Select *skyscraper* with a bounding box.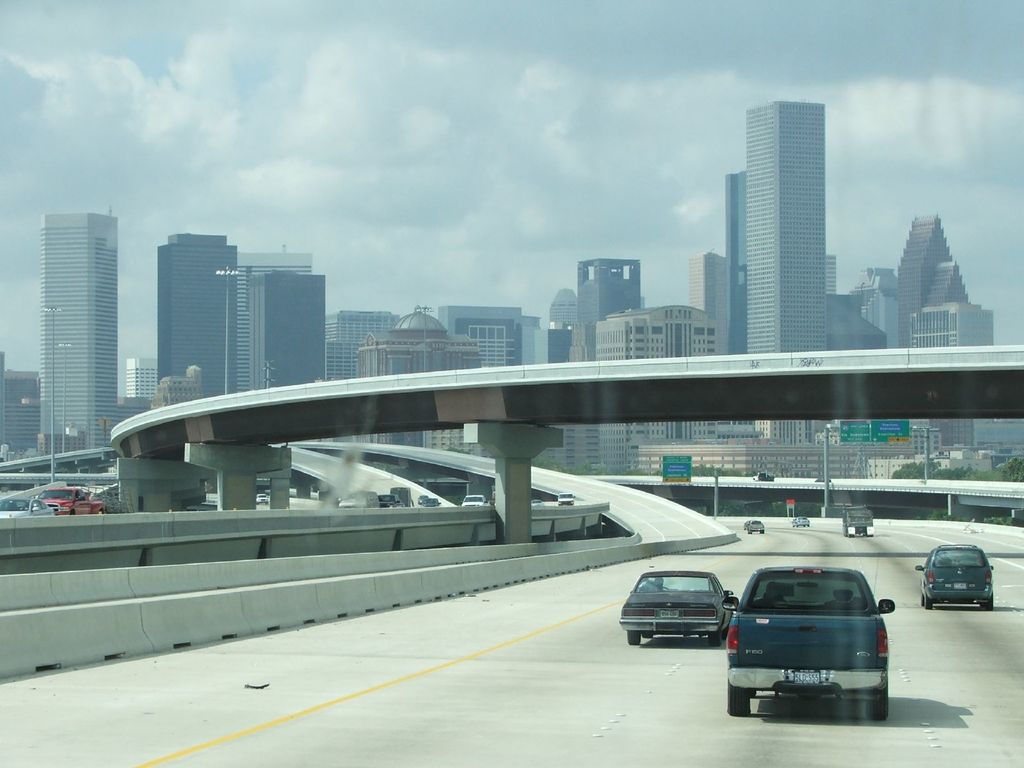
bbox=[552, 257, 648, 472].
